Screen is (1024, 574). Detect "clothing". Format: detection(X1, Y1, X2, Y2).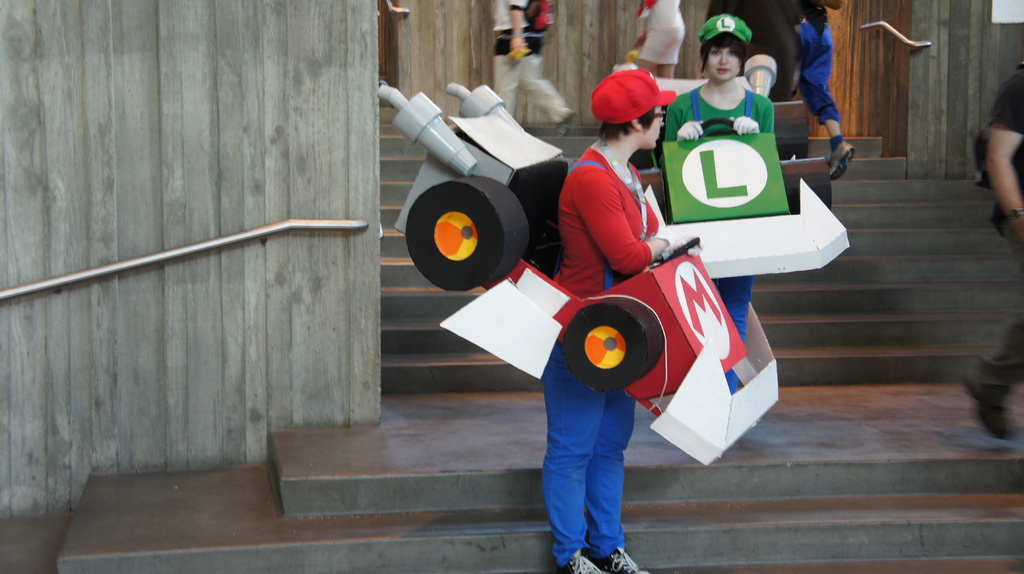
detection(486, 0, 578, 119).
